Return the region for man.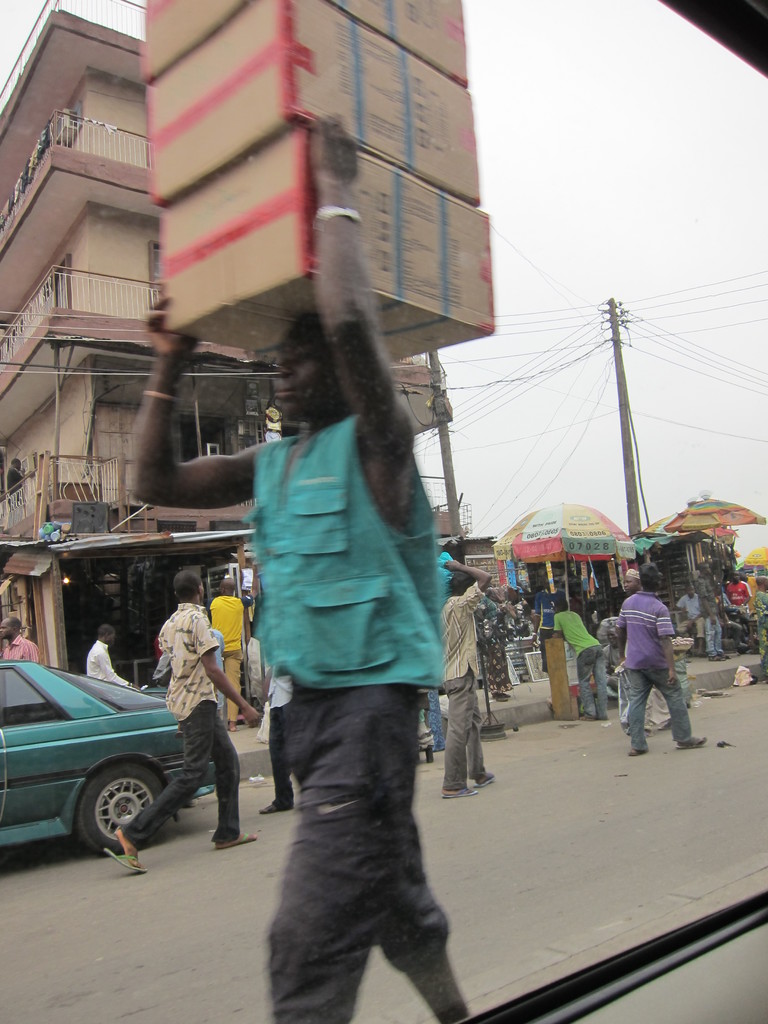
bbox=[0, 617, 41, 662].
